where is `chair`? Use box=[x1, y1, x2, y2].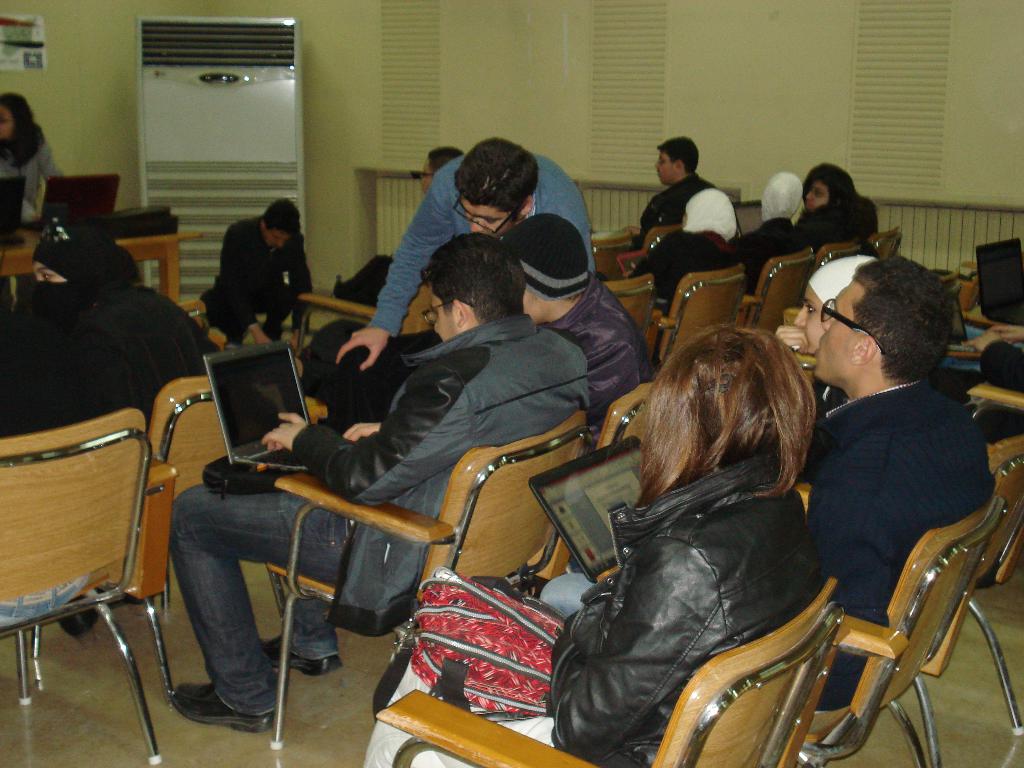
box=[793, 437, 1023, 767].
